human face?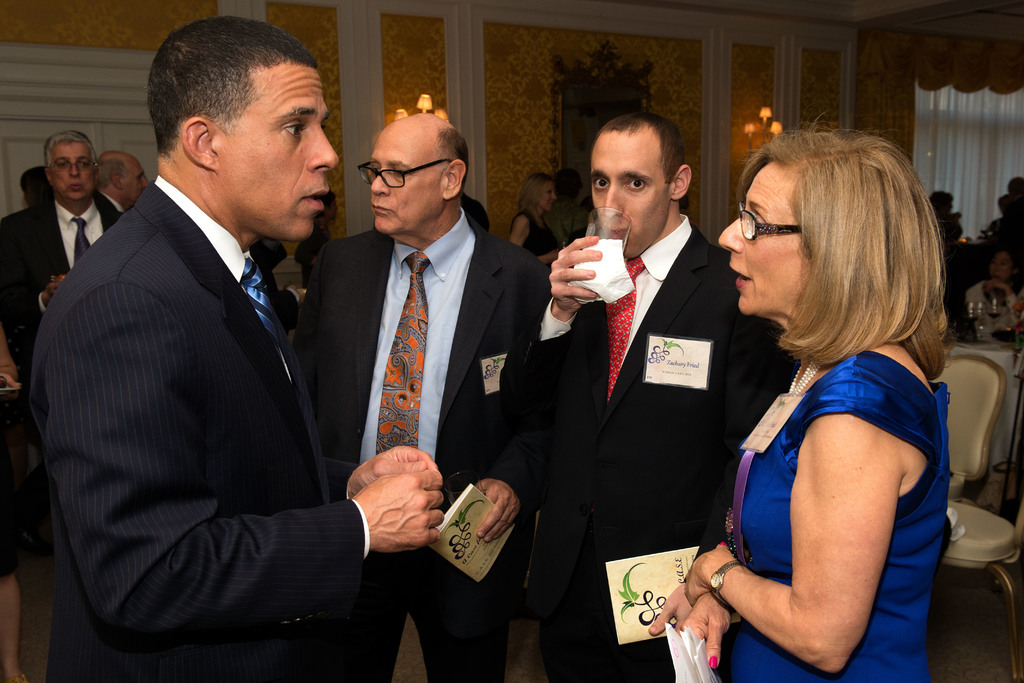
<bbox>717, 163, 806, 318</bbox>
